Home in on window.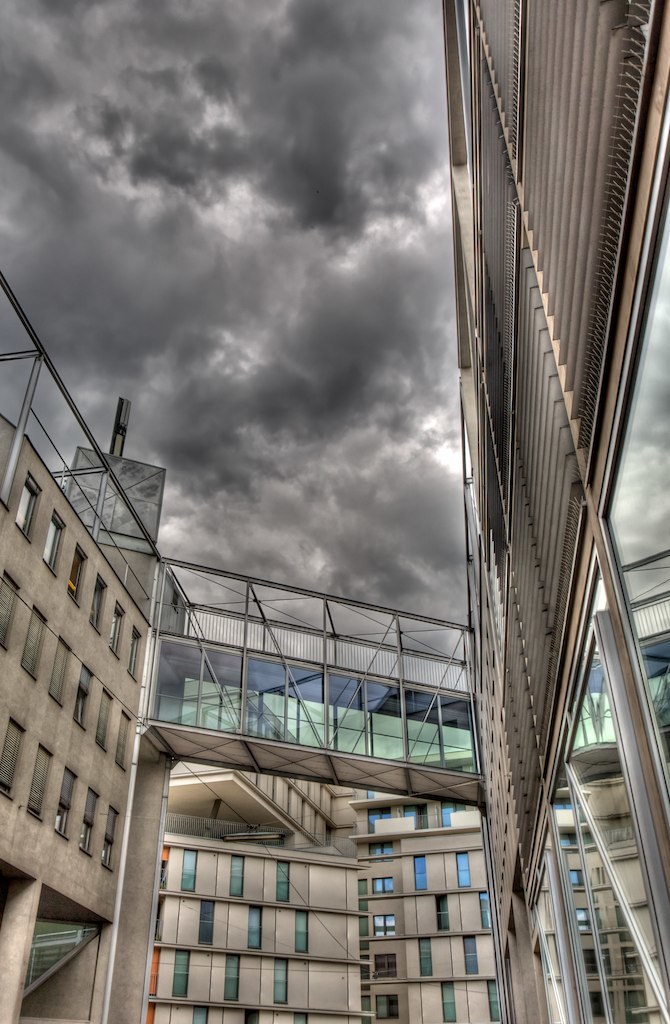
Homed in at detection(569, 870, 583, 886).
